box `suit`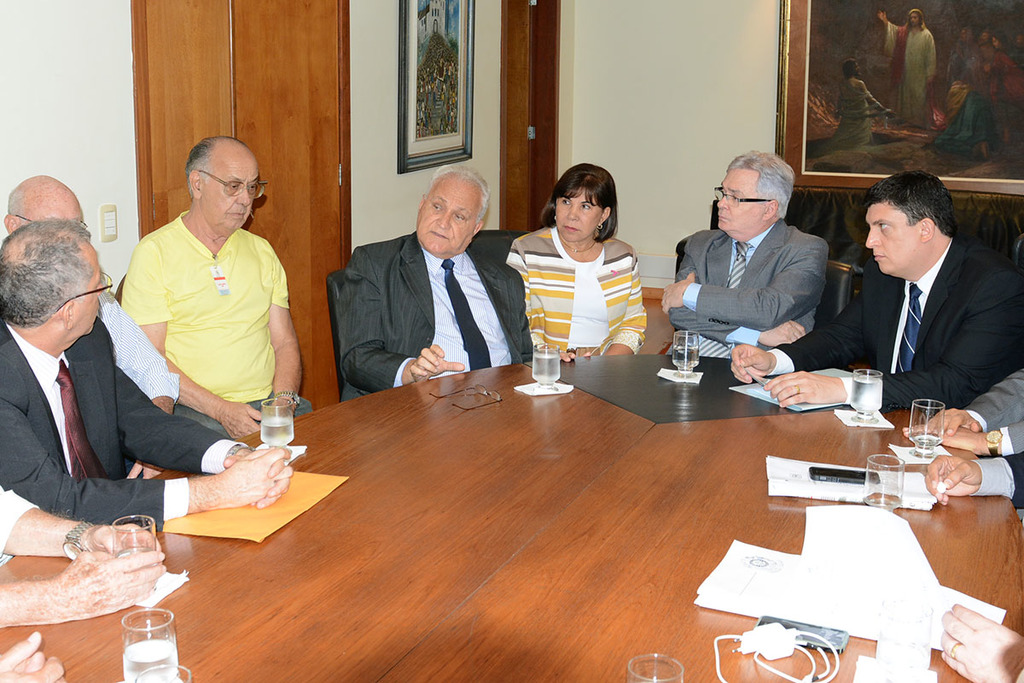
979/446/1023/512
